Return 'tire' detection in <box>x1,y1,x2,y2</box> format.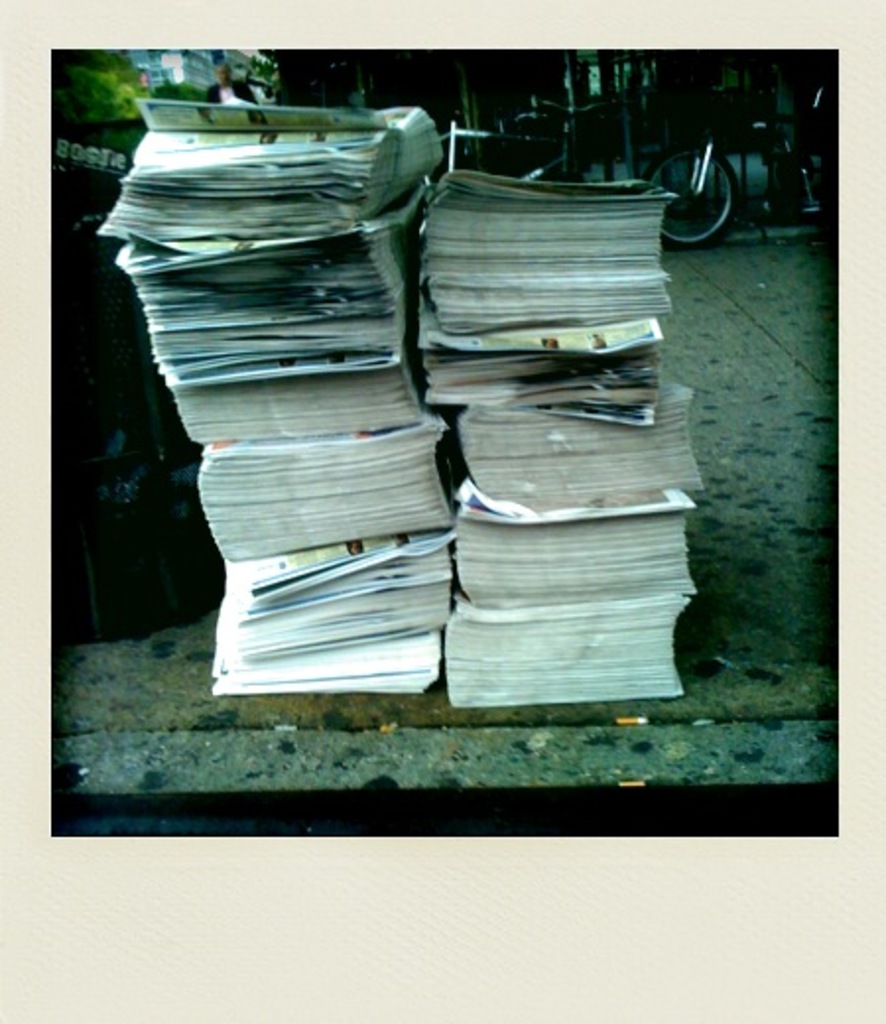
<box>638,146,742,254</box>.
